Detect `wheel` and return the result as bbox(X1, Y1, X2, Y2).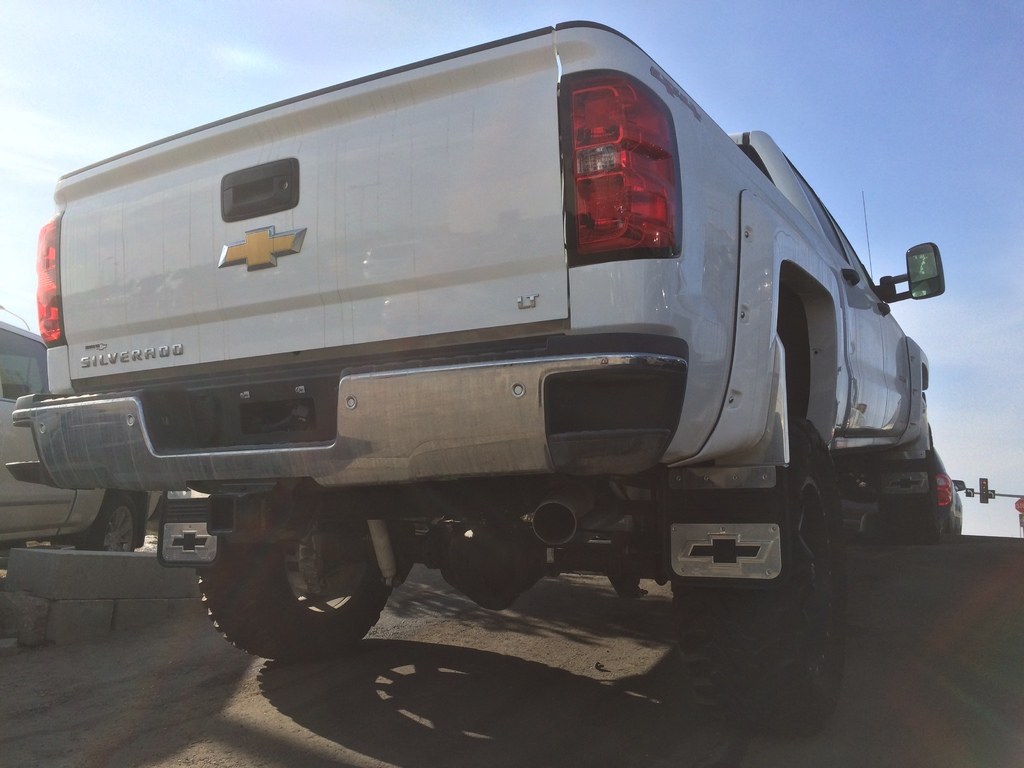
bbox(880, 422, 940, 540).
